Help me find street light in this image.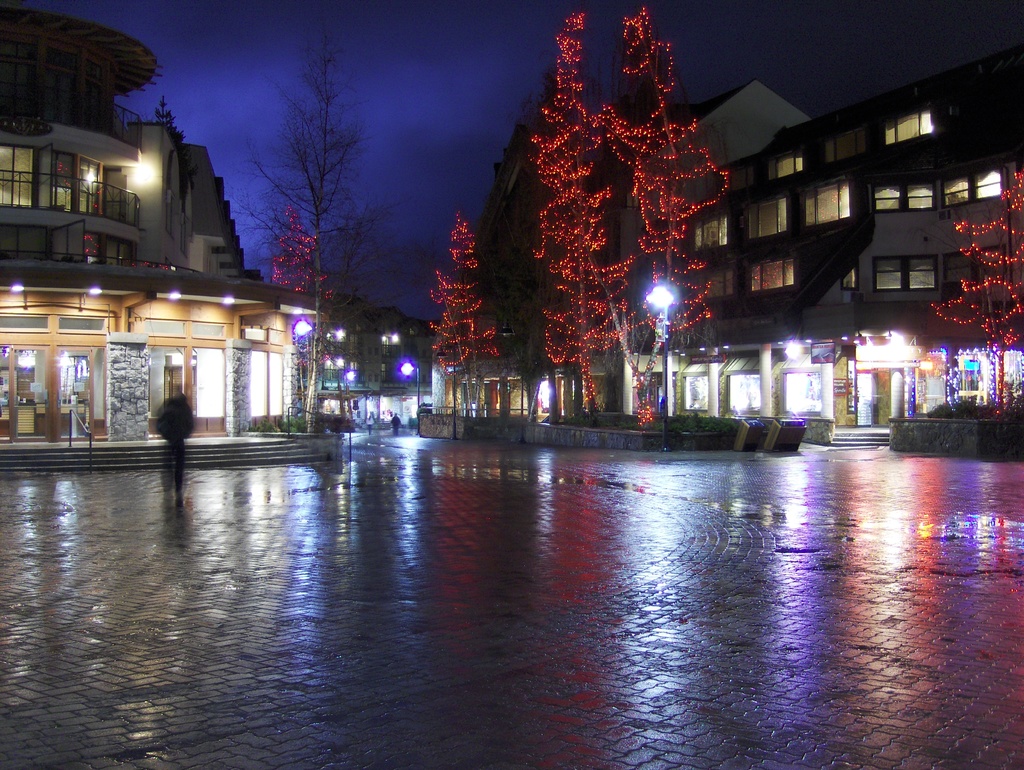
Found it: (x1=393, y1=358, x2=425, y2=433).
